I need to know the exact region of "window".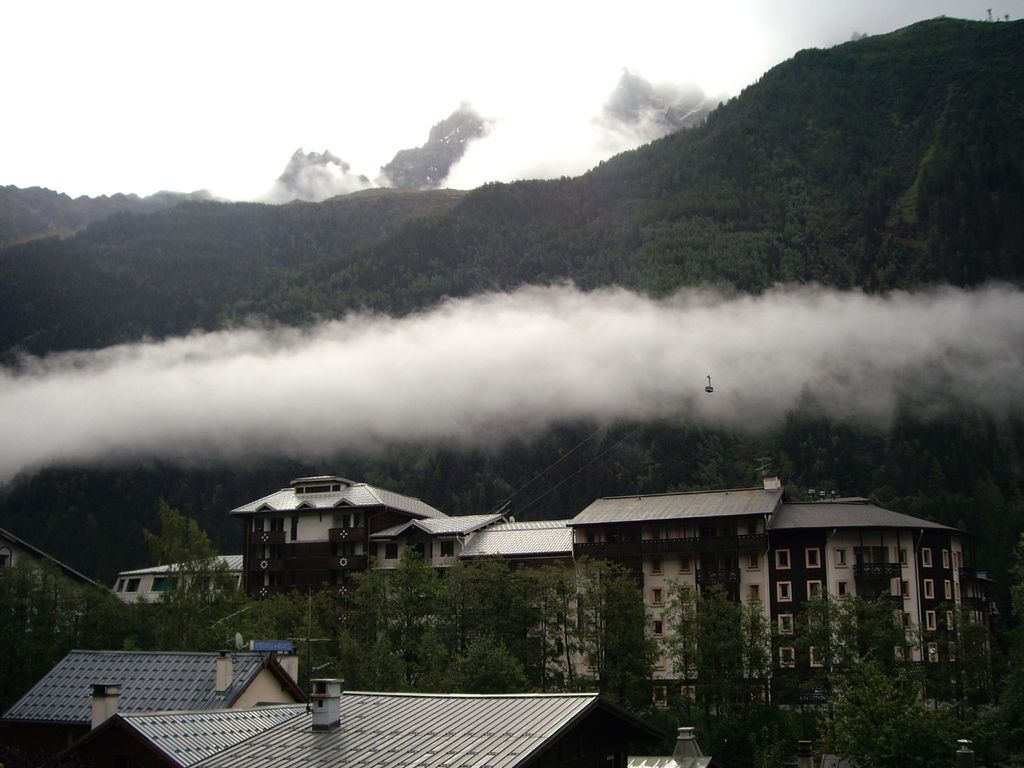
Region: bbox=[943, 552, 950, 569].
